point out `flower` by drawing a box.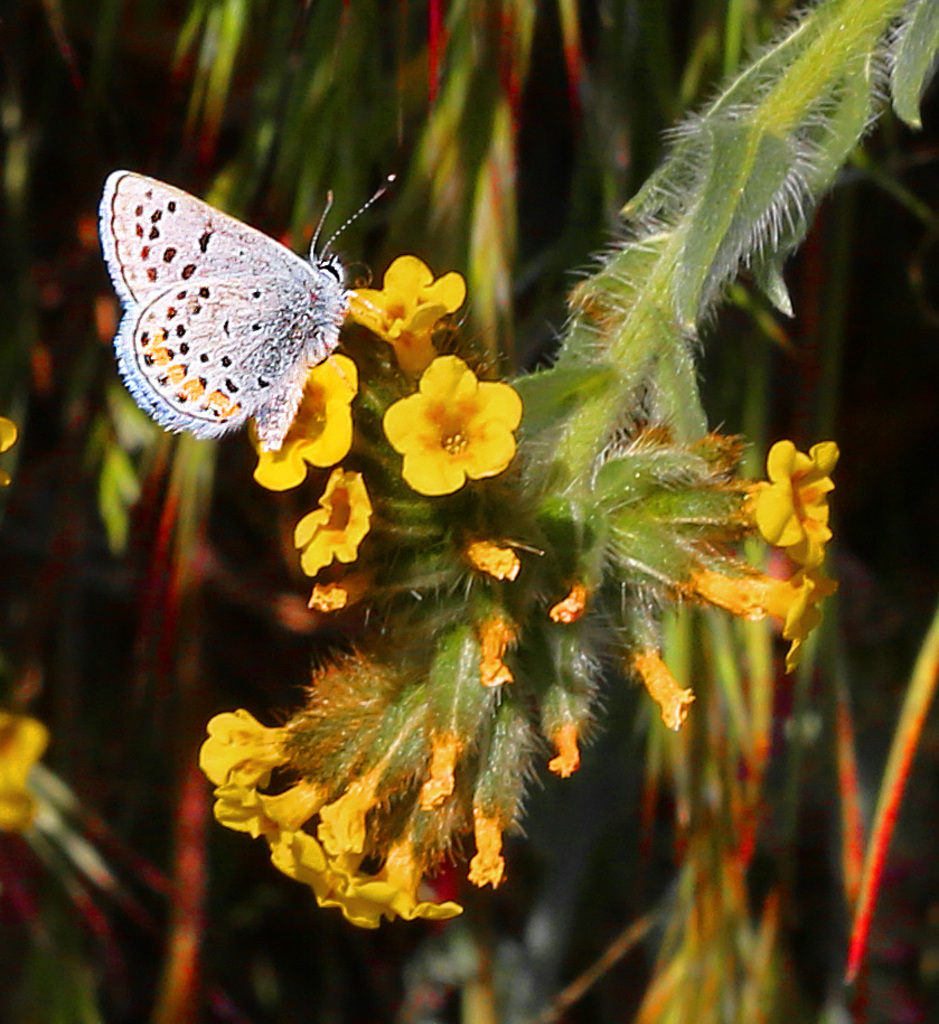
BBox(253, 694, 449, 927).
